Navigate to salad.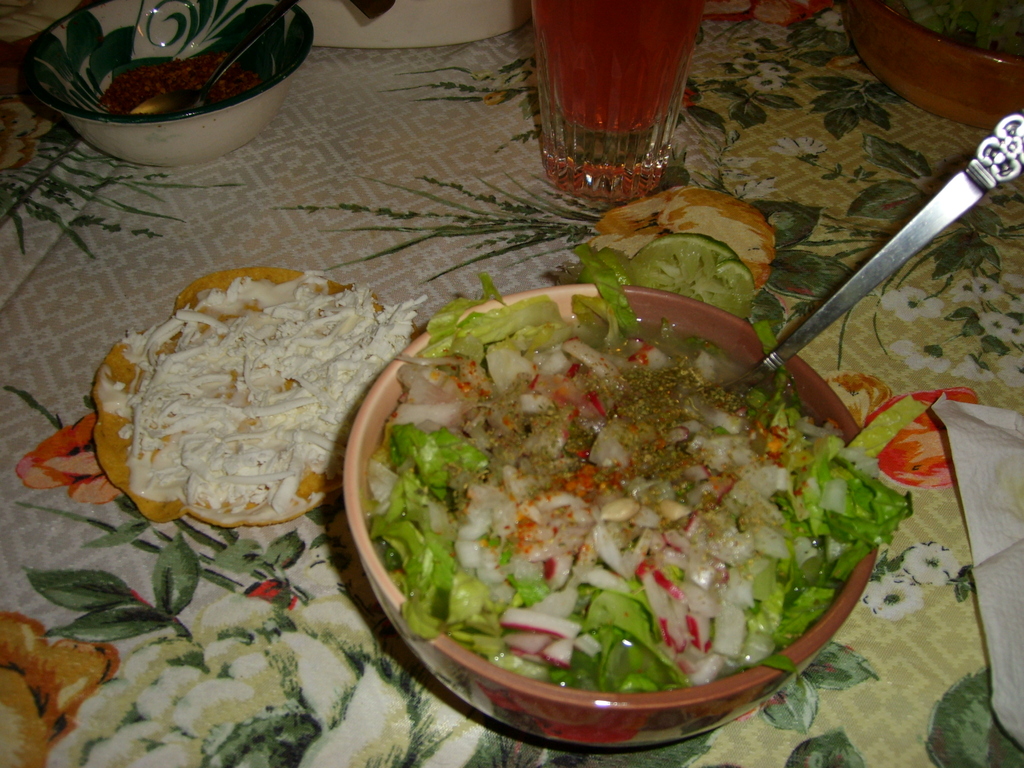
Navigation target: rect(353, 242, 932, 712).
